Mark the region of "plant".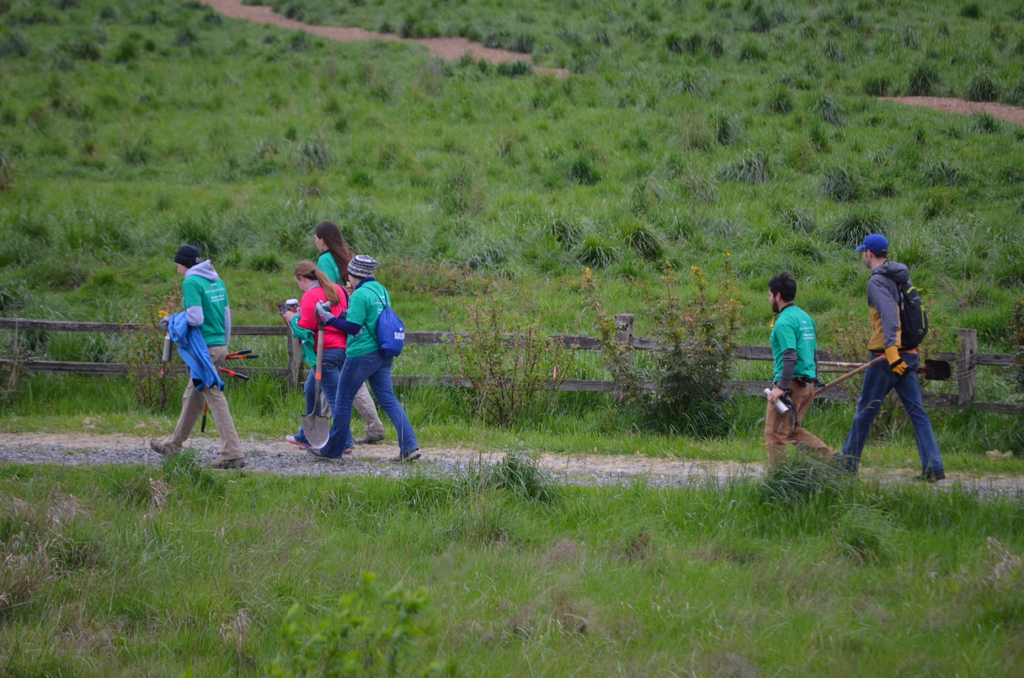
Region: <region>127, 319, 191, 422</region>.
